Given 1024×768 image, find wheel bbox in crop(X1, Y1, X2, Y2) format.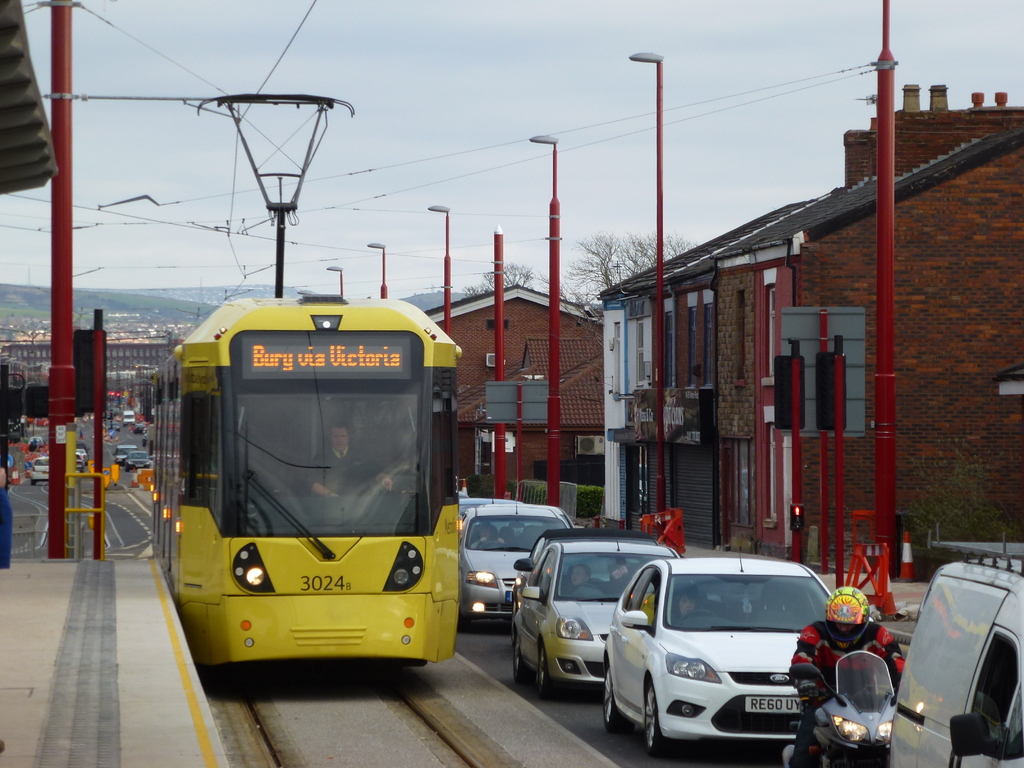
crop(536, 646, 553, 698).
